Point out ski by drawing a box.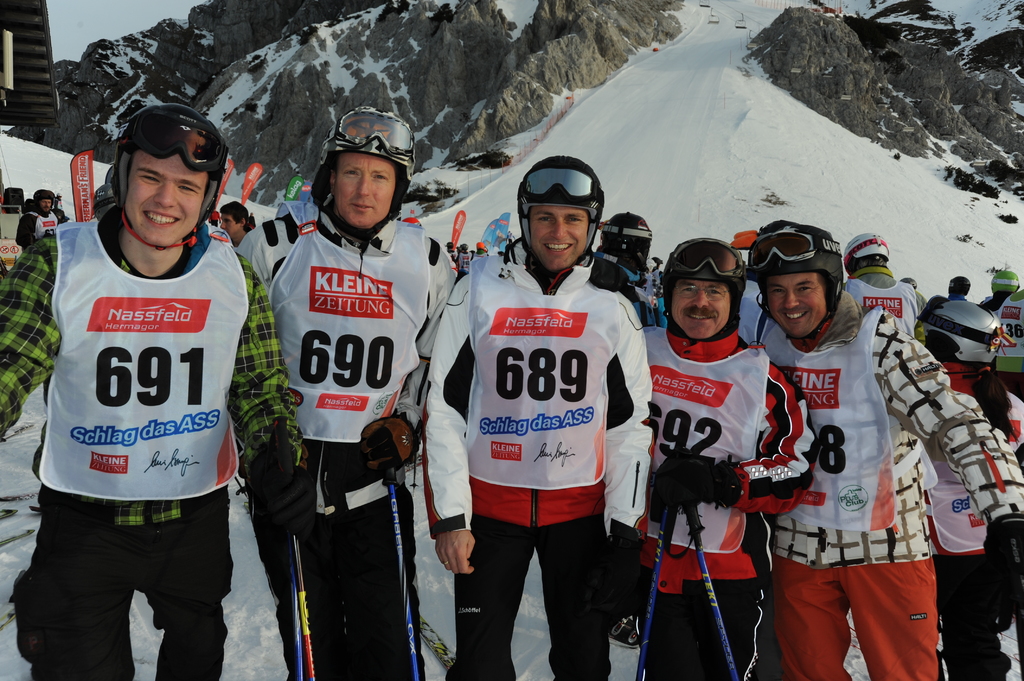
[72,151,98,227].
